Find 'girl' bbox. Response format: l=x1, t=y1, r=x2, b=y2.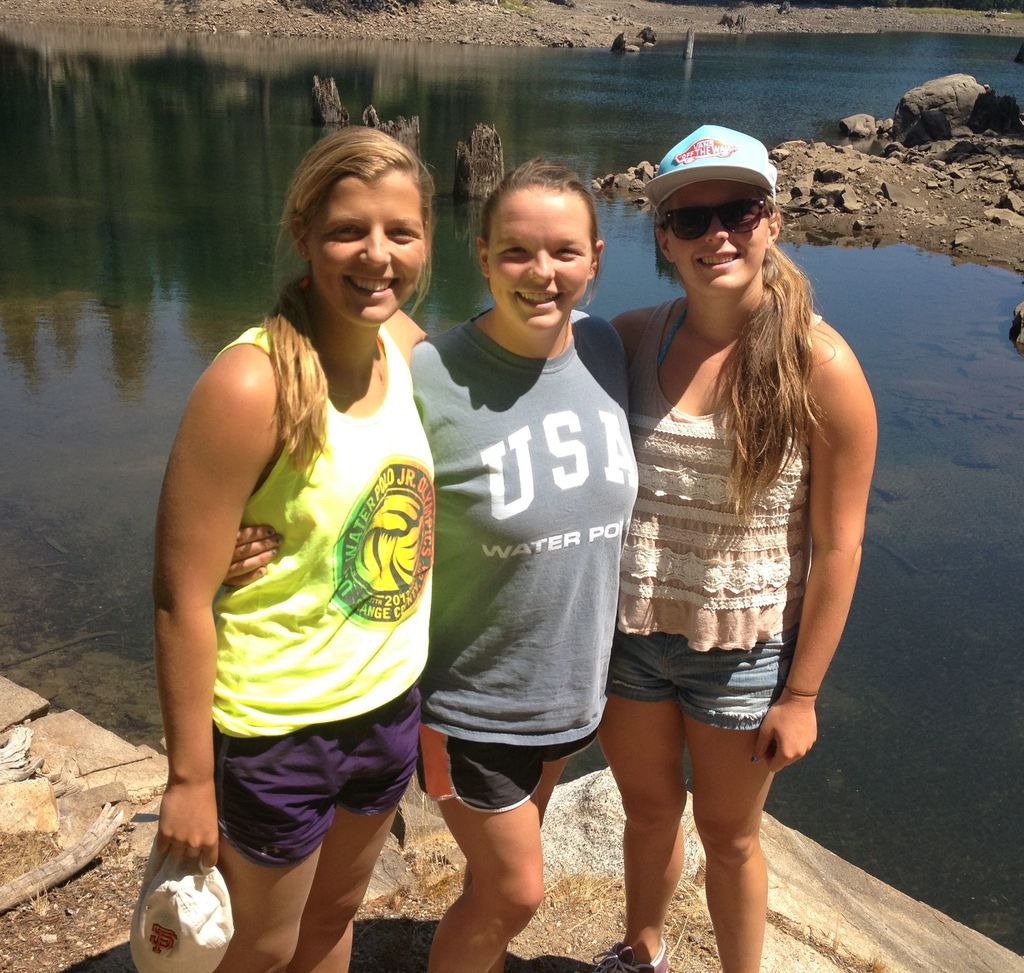
l=153, t=127, r=436, b=972.
